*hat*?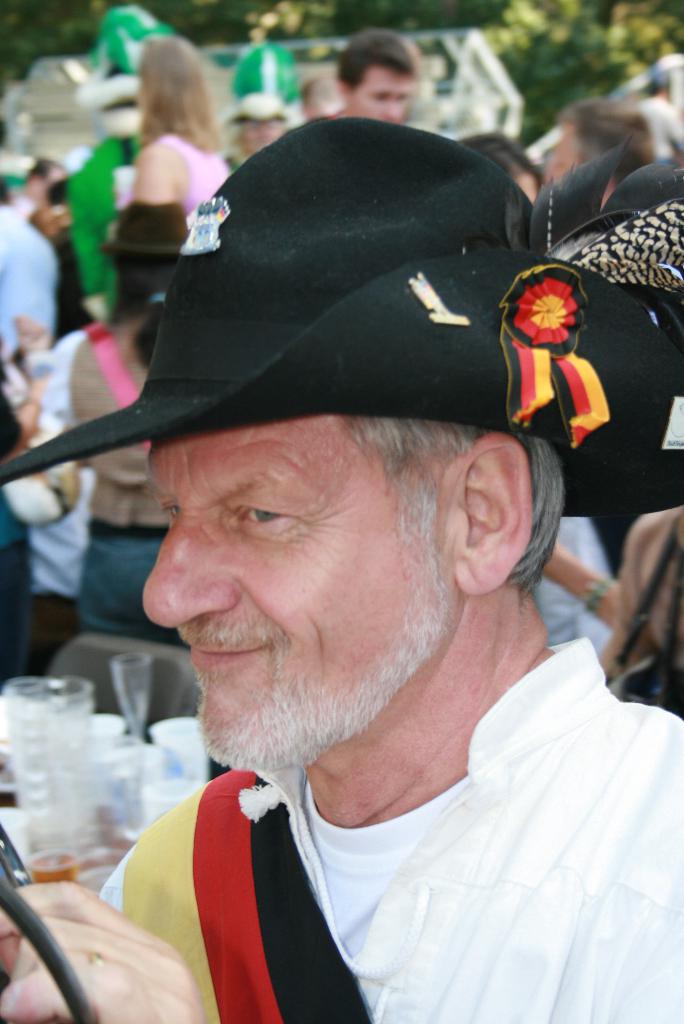
(549, 164, 683, 323)
